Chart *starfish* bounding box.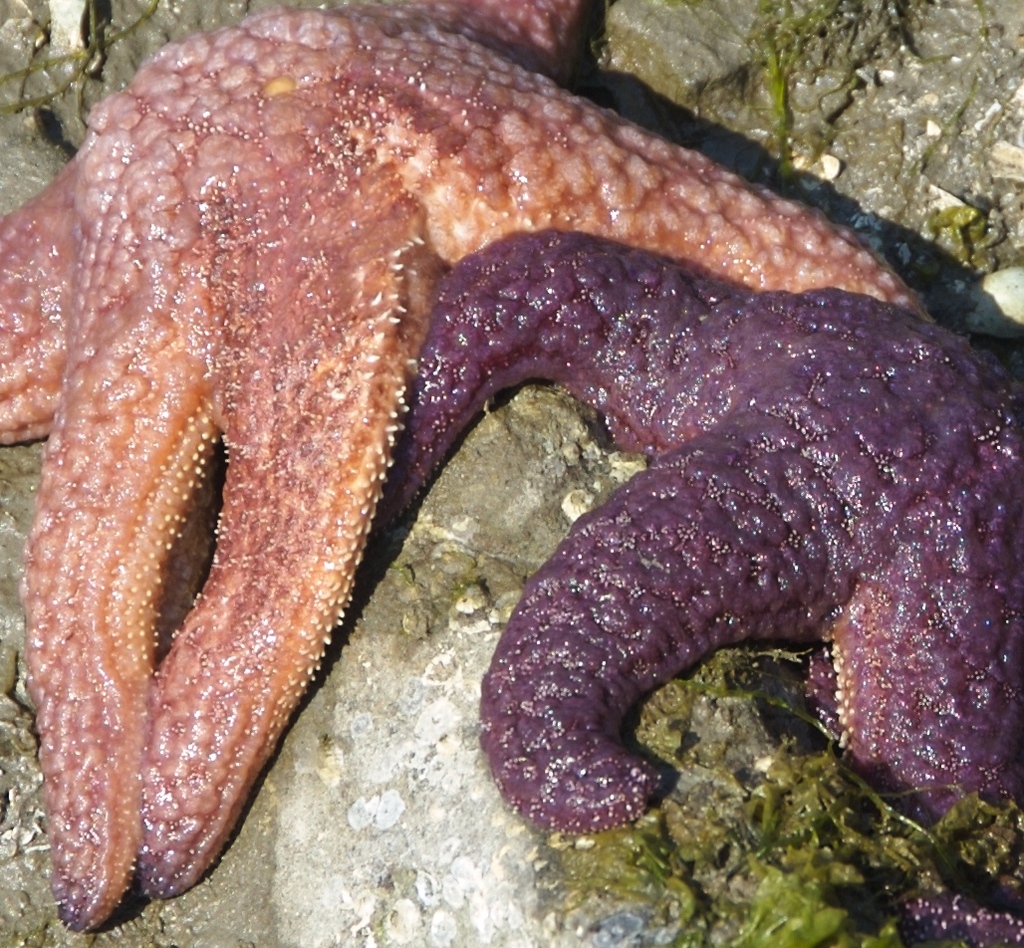
Charted: select_region(1, 0, 927, 932).
